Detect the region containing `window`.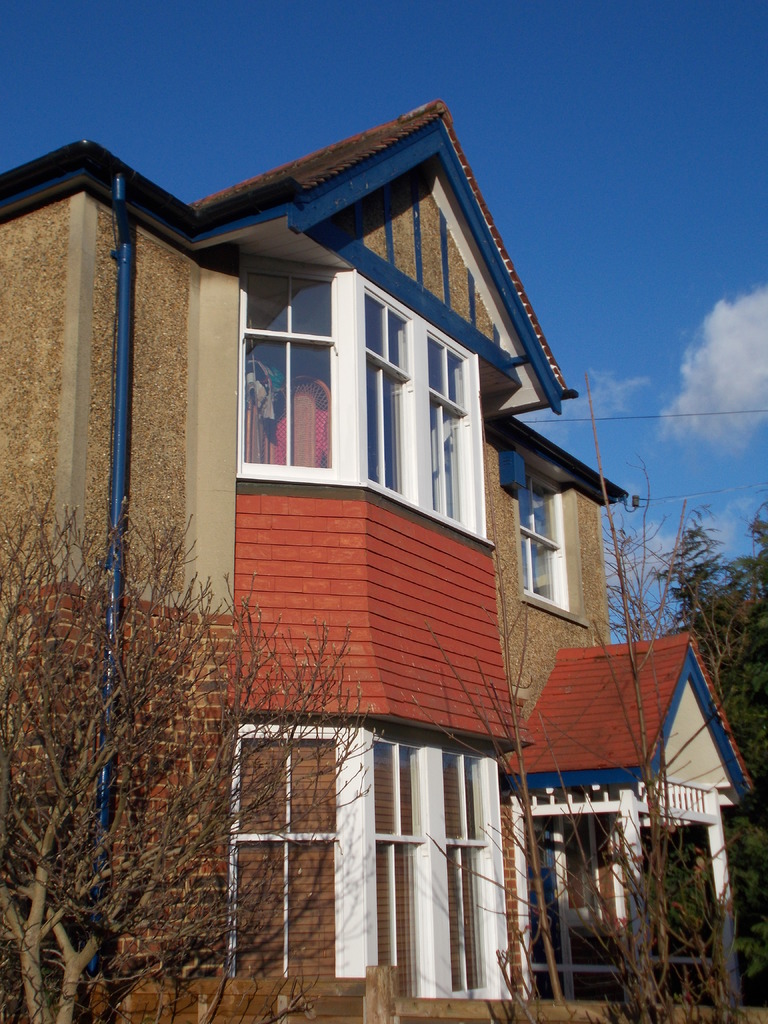
360/300/417/511.
